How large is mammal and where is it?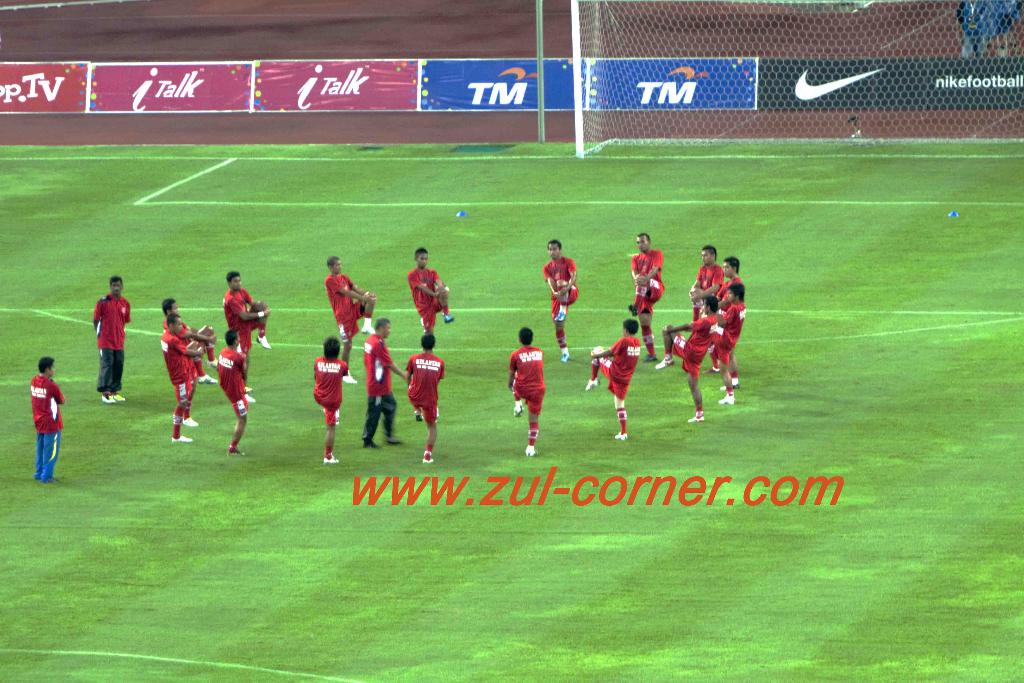
Bounding box: left=712, top=286, right=751, bottom=407.
